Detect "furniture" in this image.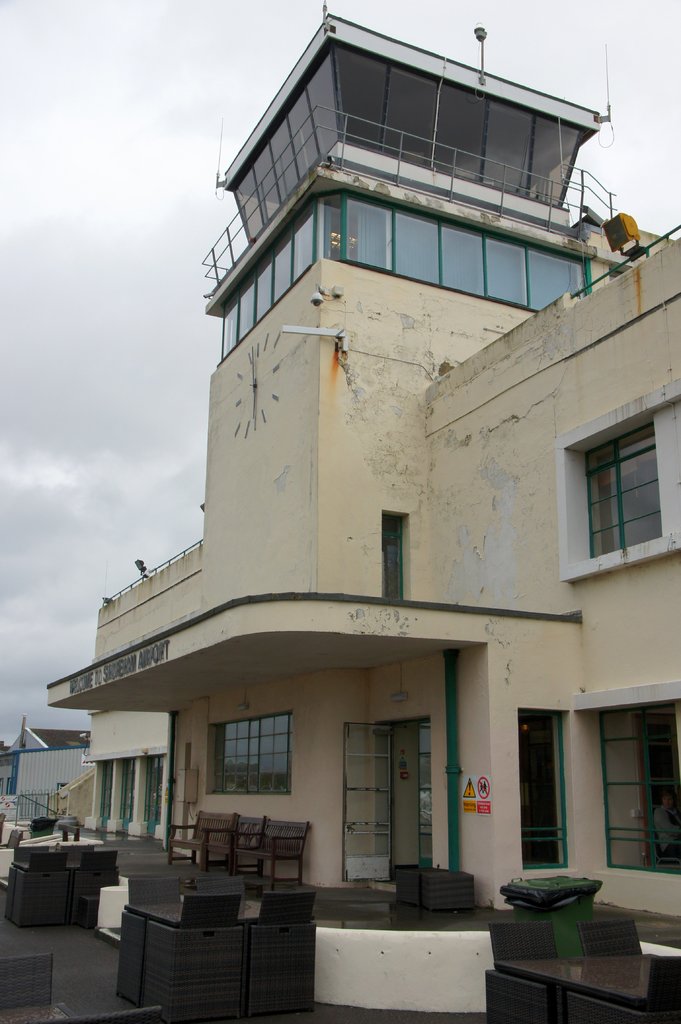
Detection: l=244, t=890, r=316, b=1016.
